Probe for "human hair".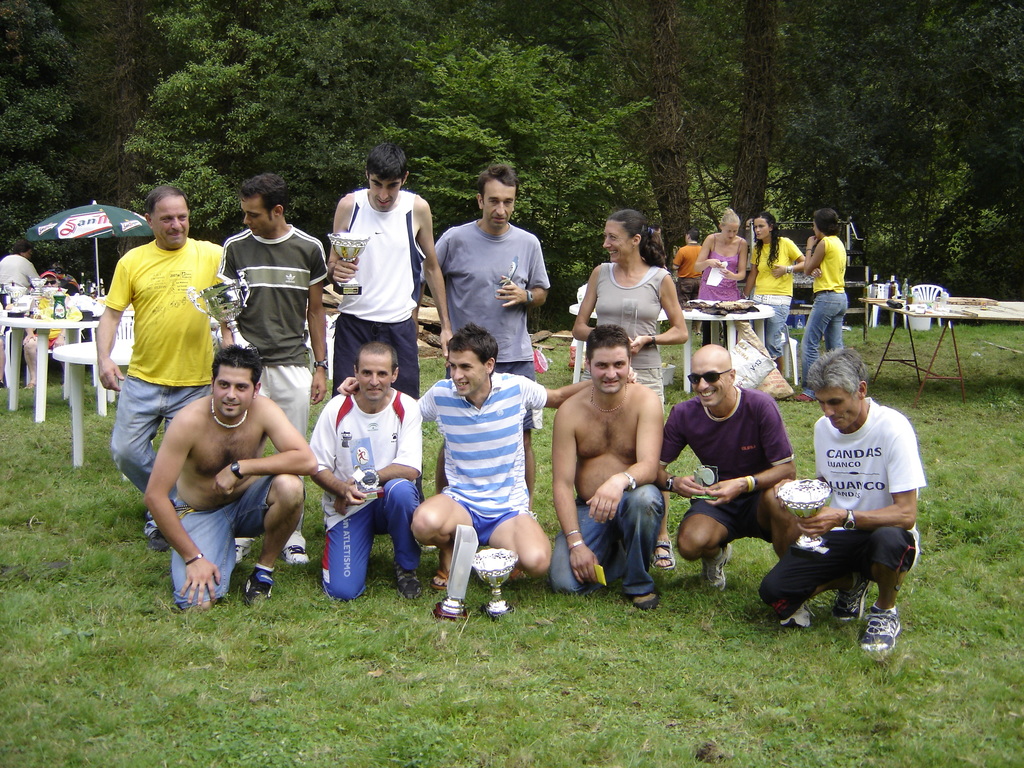
Probe result: Rect(10, 241, 34, 255).
